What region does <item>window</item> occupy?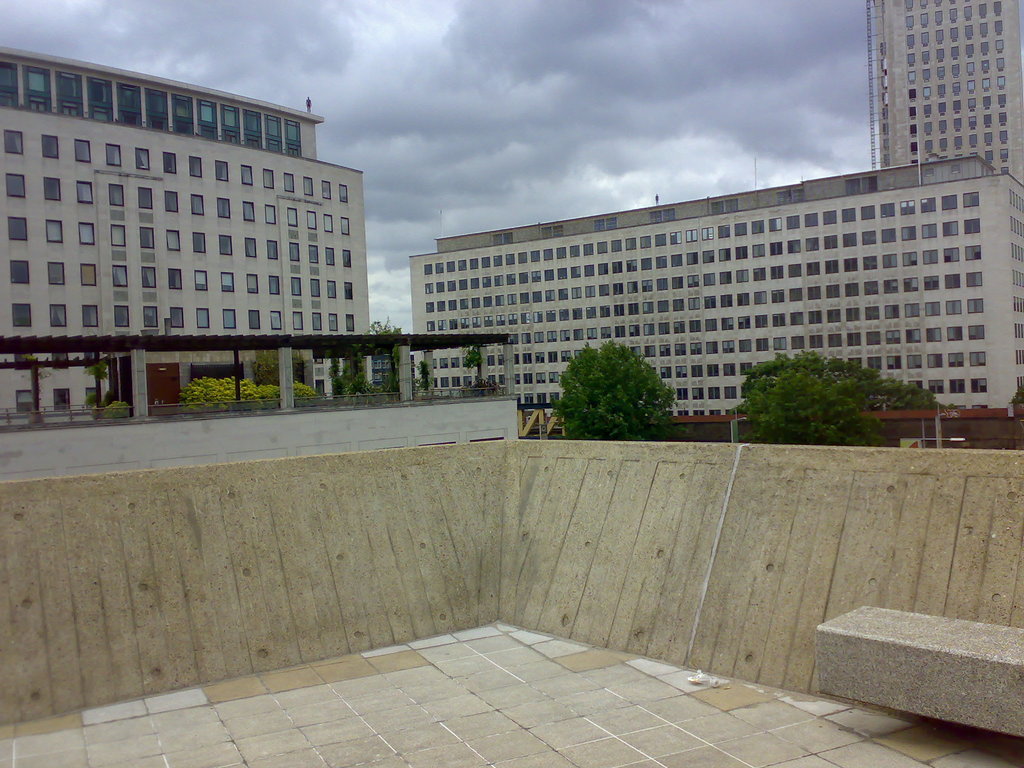
box=[191, 229, 207, 252].
